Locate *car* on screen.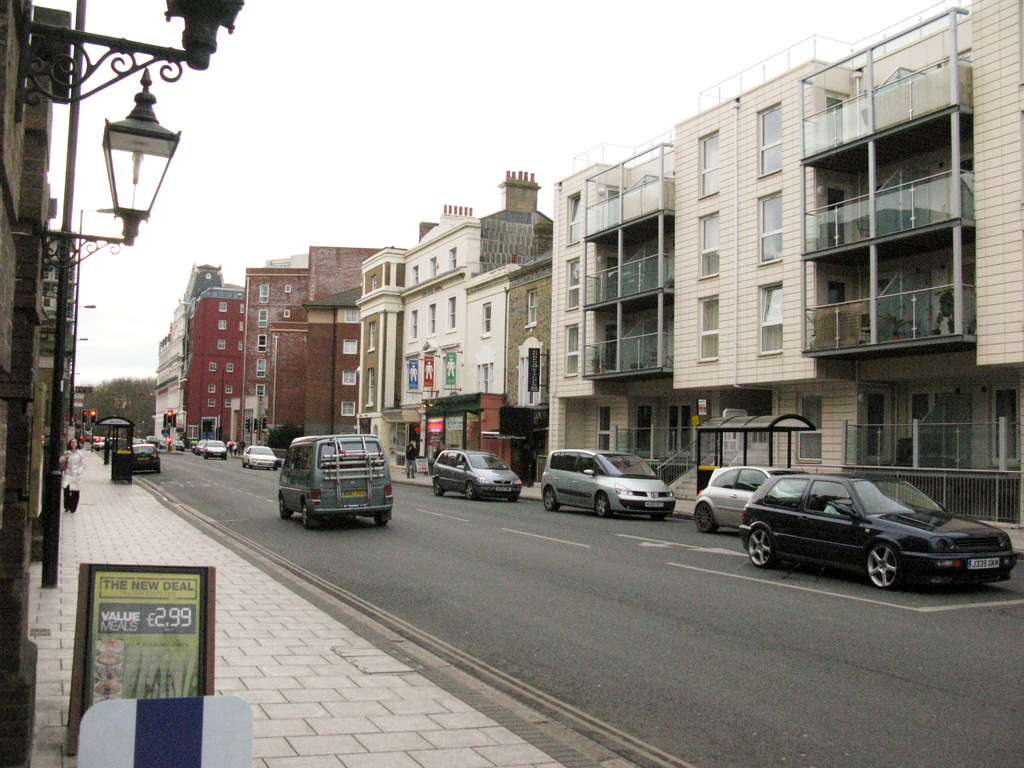
On screen at [131, 444, 164, 468].
